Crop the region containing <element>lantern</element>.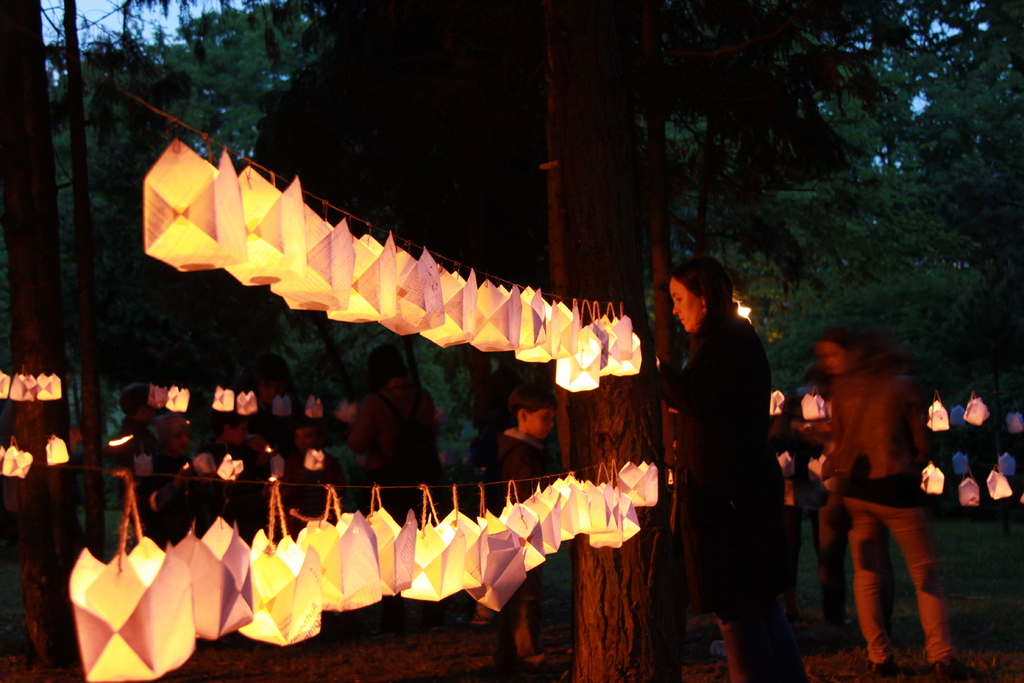
Crop region: x1=237, y1=397, x2=257, y2=414.
